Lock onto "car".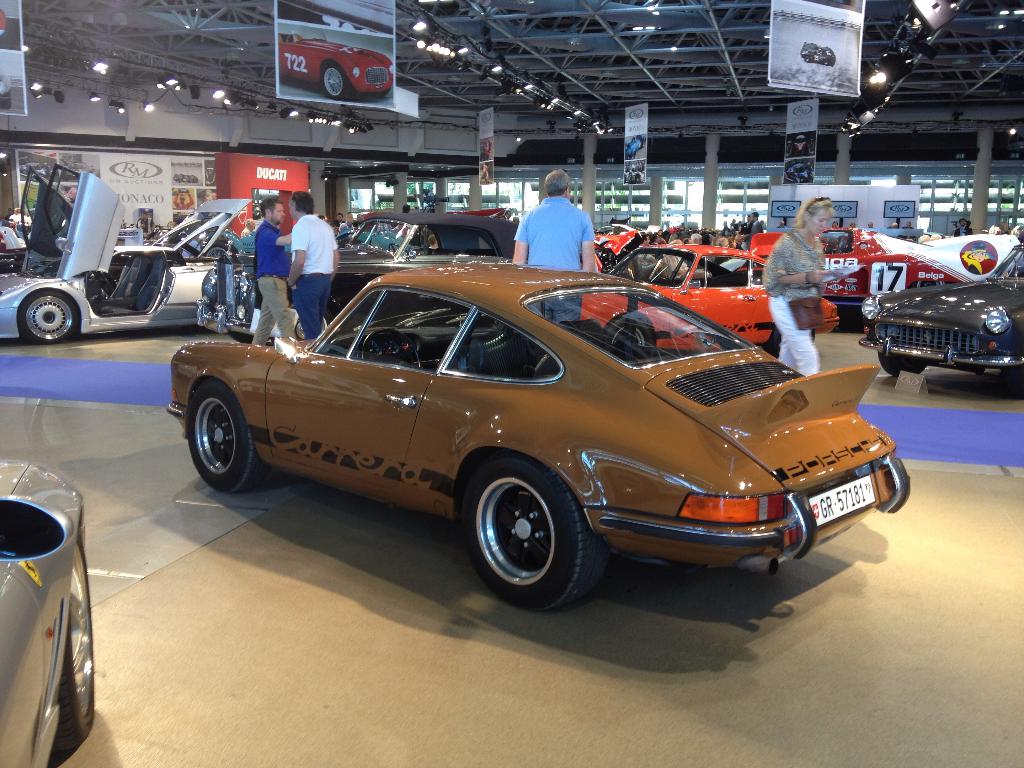
Locked: <bbox>0, 168, 243, 343</bbox>.
